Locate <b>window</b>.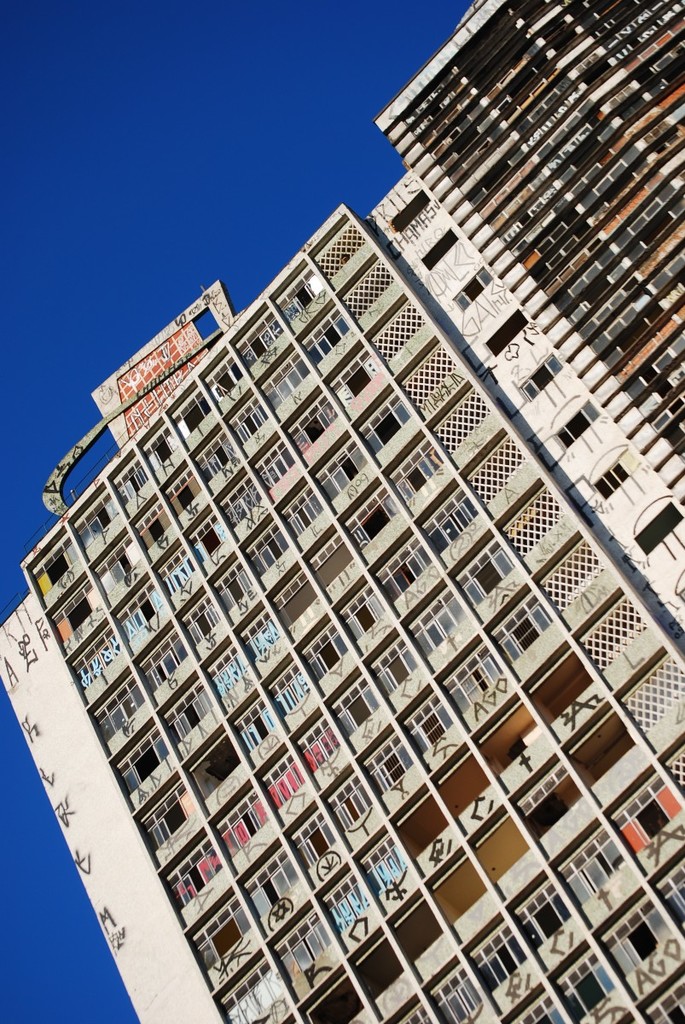
Bounding box: locate(269, 664, 309, 722).
